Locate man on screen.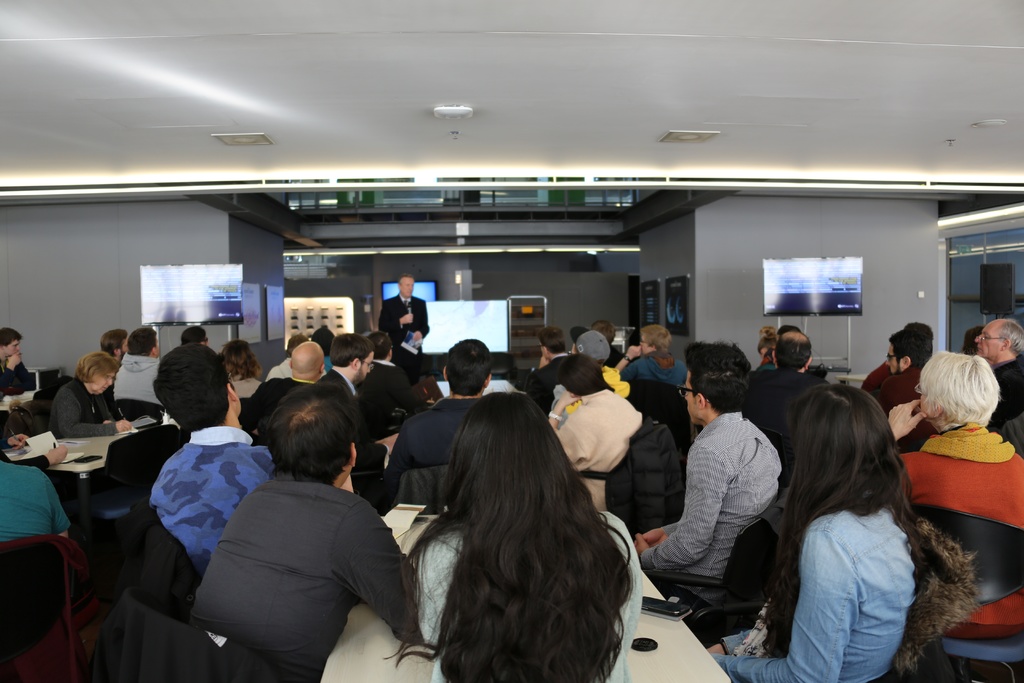
On screen at BBox(259, 336, 388, 473).
